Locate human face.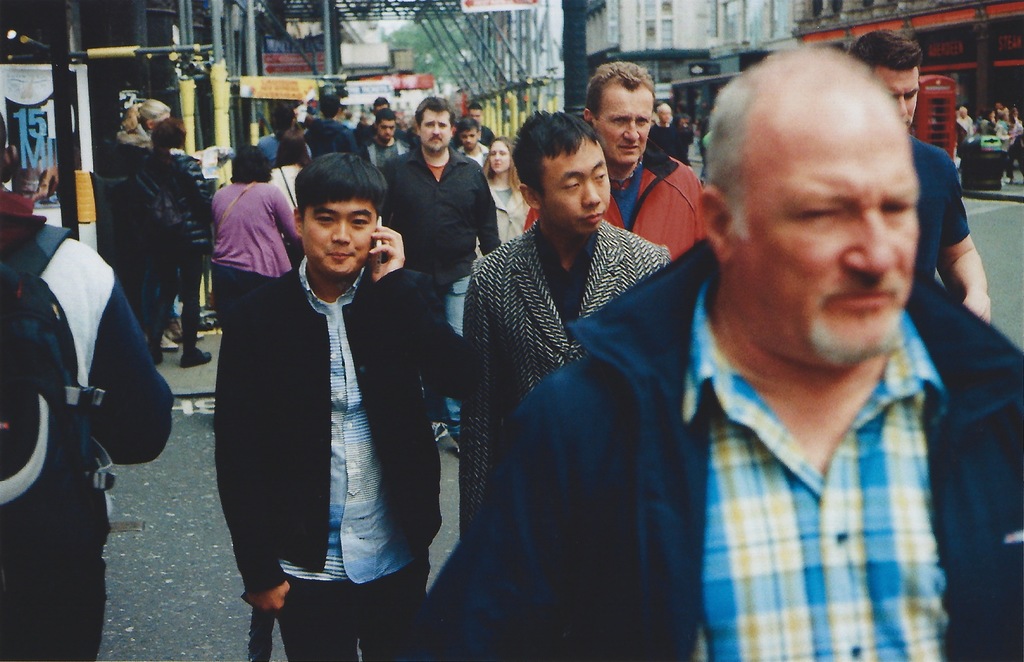
Bounding box: Rect(598, 85, 650, 165).
